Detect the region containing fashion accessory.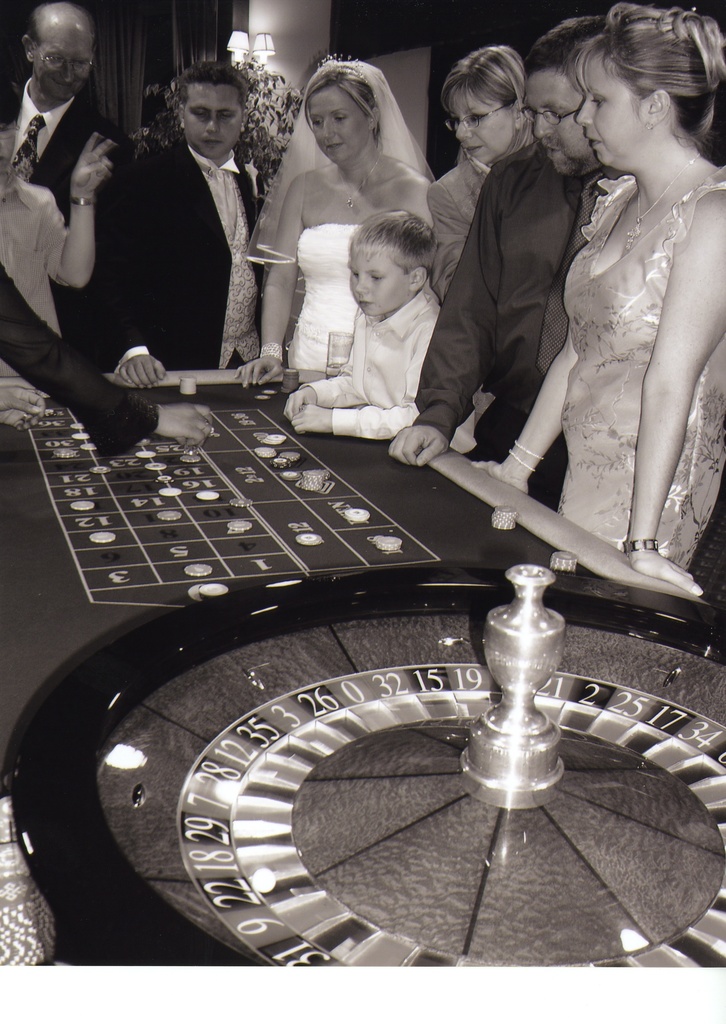
x1=262, y1=339, x2=283, y2=362.
